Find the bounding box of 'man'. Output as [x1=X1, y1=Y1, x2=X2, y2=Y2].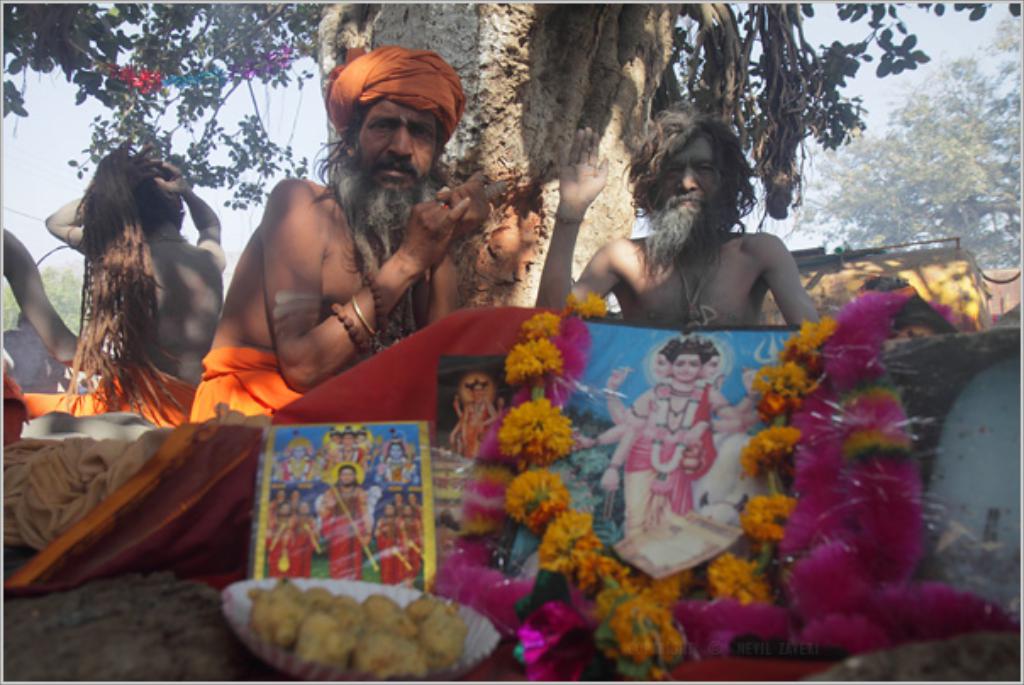
[x1=36, y1=153, x2=225, y2=420].
